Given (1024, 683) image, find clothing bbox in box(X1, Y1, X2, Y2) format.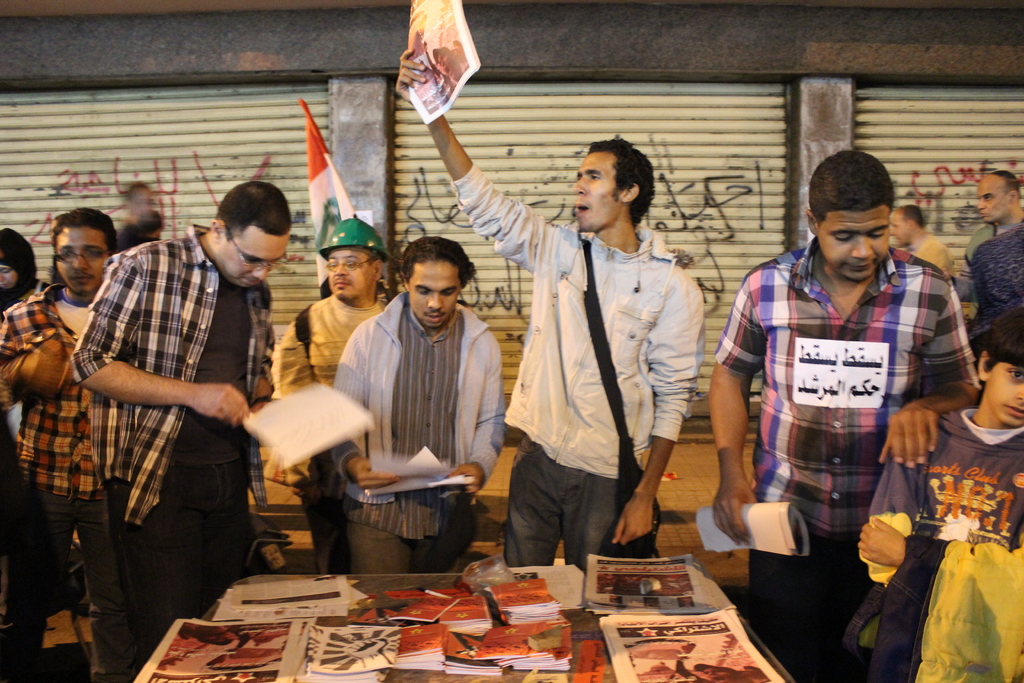
box(453, 186, 693, 559).
